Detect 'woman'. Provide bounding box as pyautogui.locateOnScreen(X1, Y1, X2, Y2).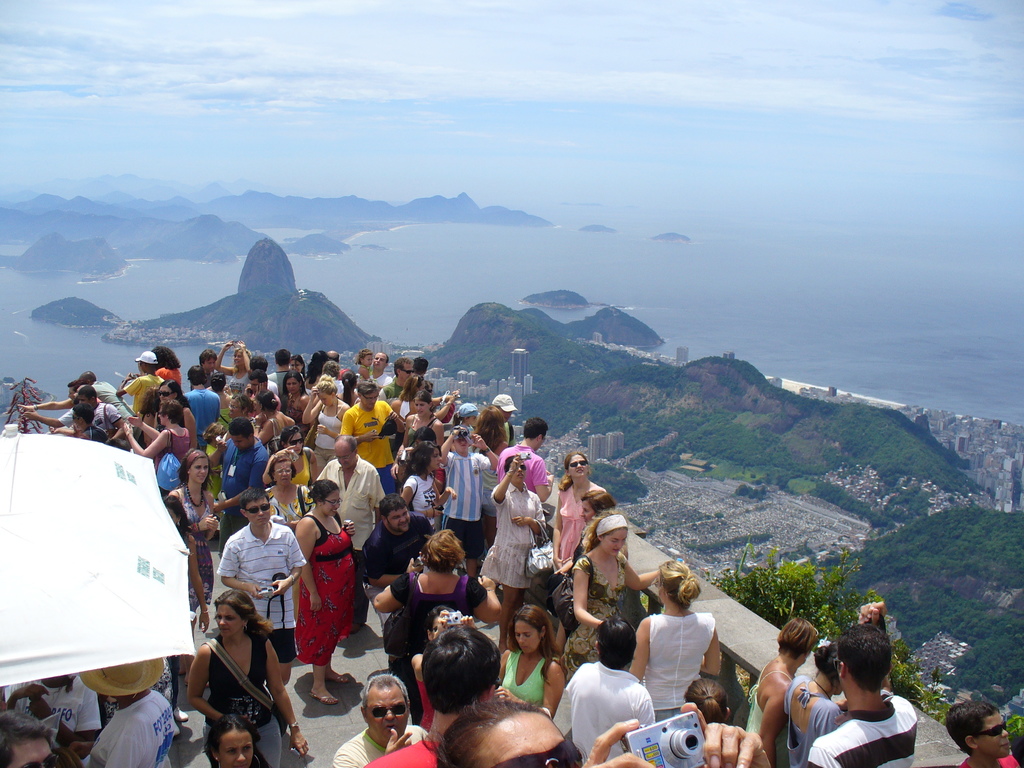
pyautogui.locateOnScreen(490, 604, 567, 716).
